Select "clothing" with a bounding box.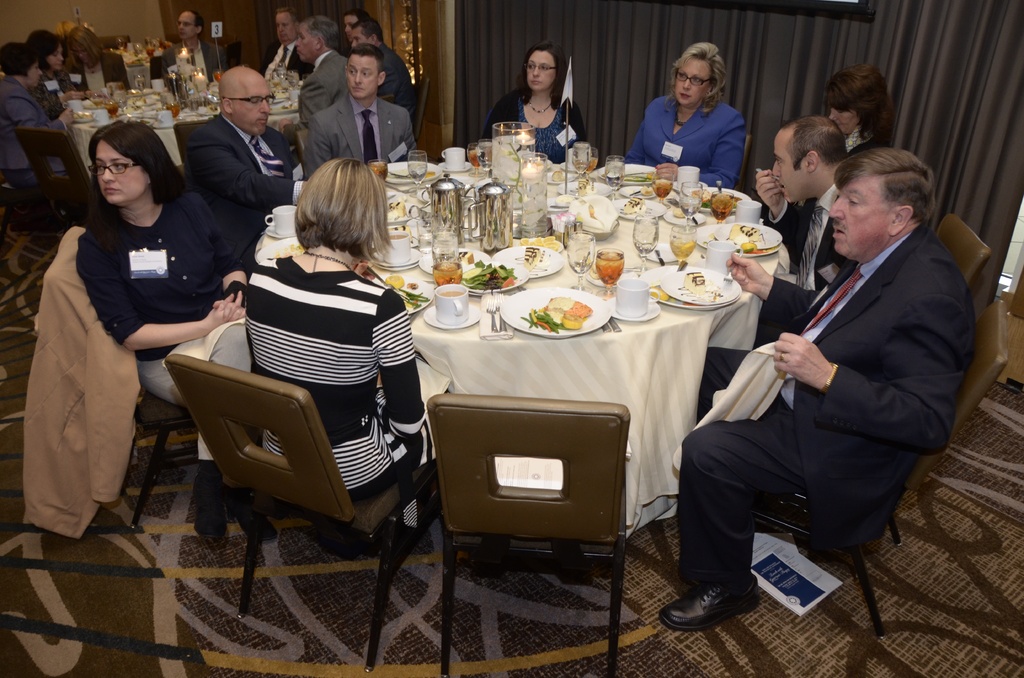
258 36 321 88.
